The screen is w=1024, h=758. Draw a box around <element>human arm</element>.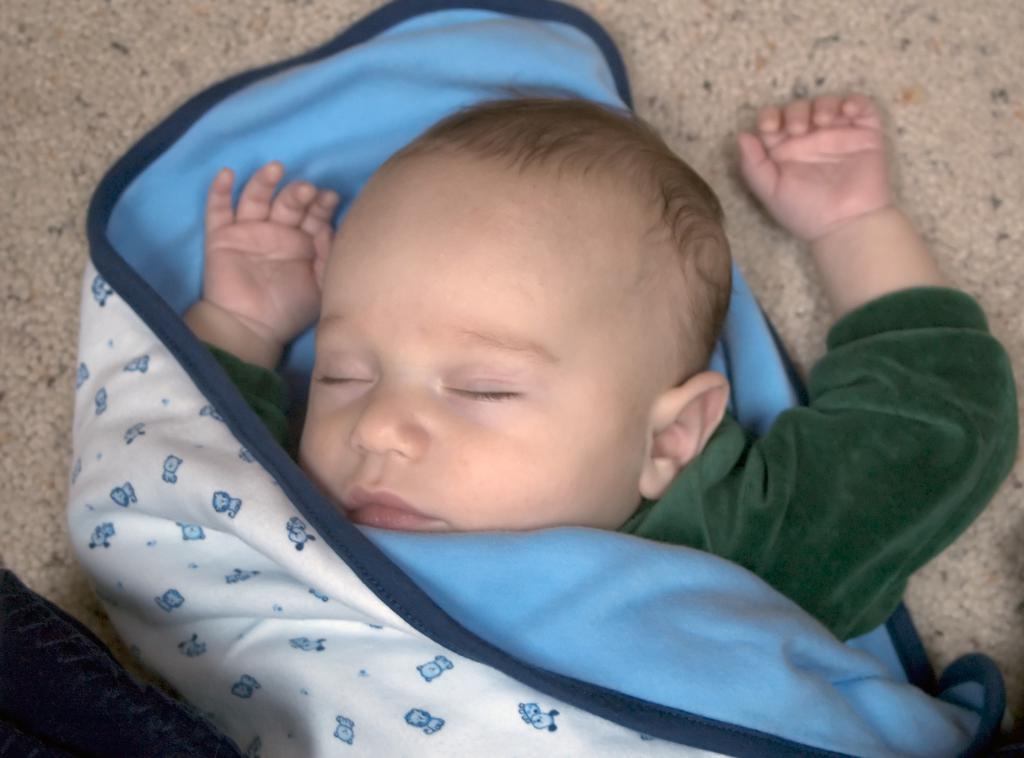
box(690, 88, 1011, 627).
